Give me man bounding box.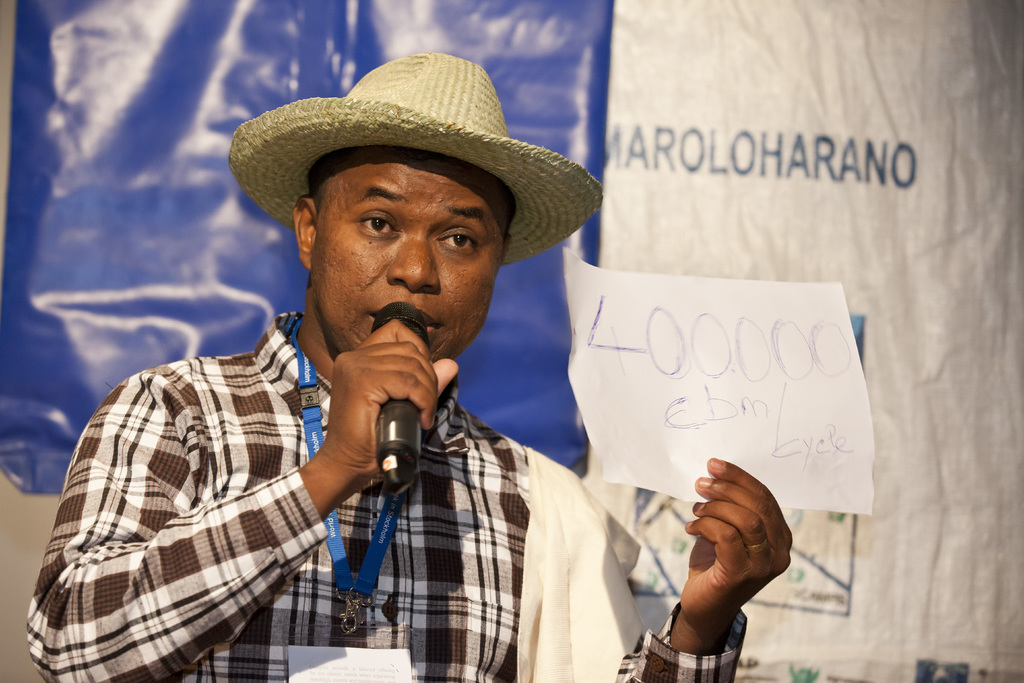
BBox(26, 52, 790, 682).
